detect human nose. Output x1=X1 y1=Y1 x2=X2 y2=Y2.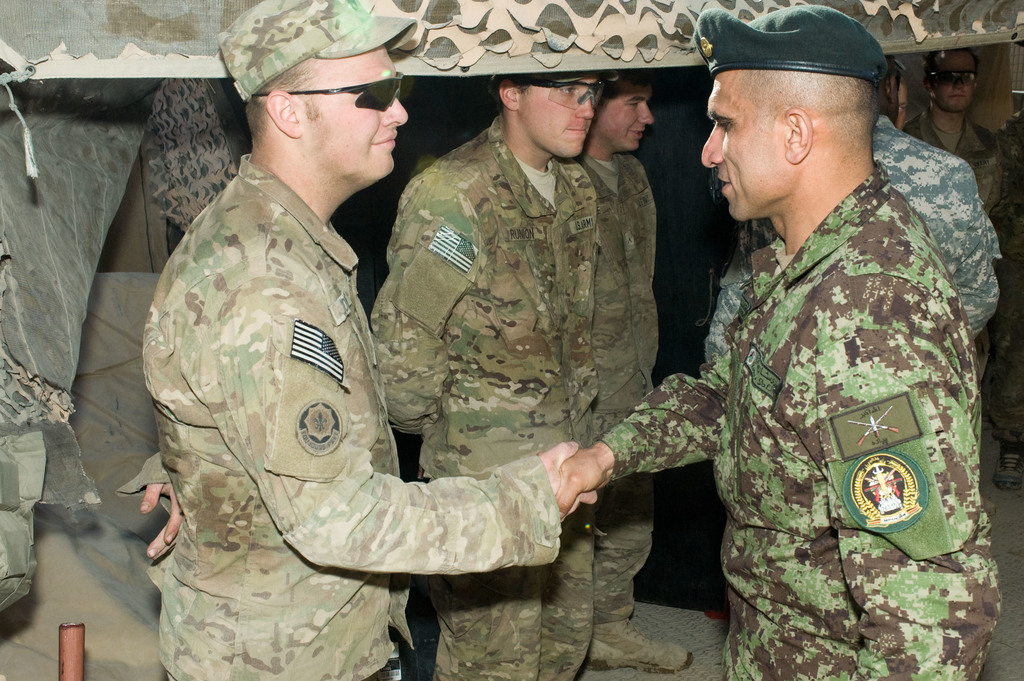
x1=635 y1=103 x2=653 y2=123.
